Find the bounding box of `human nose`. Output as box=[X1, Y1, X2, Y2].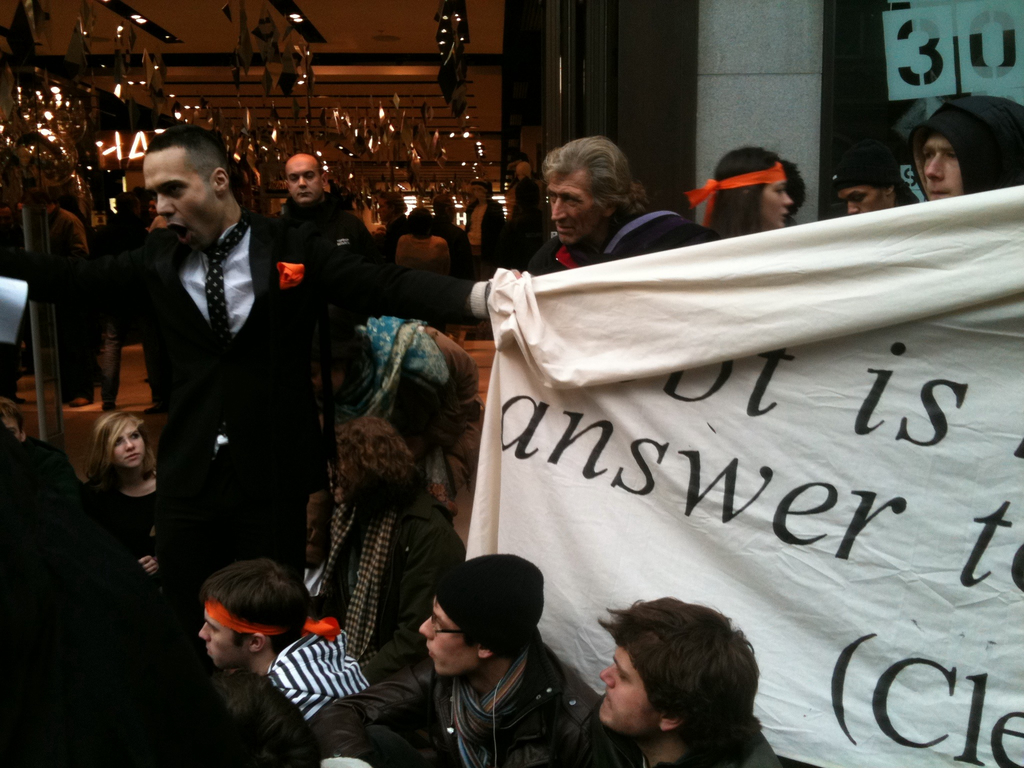
box=[126, 441, 133, 451].
